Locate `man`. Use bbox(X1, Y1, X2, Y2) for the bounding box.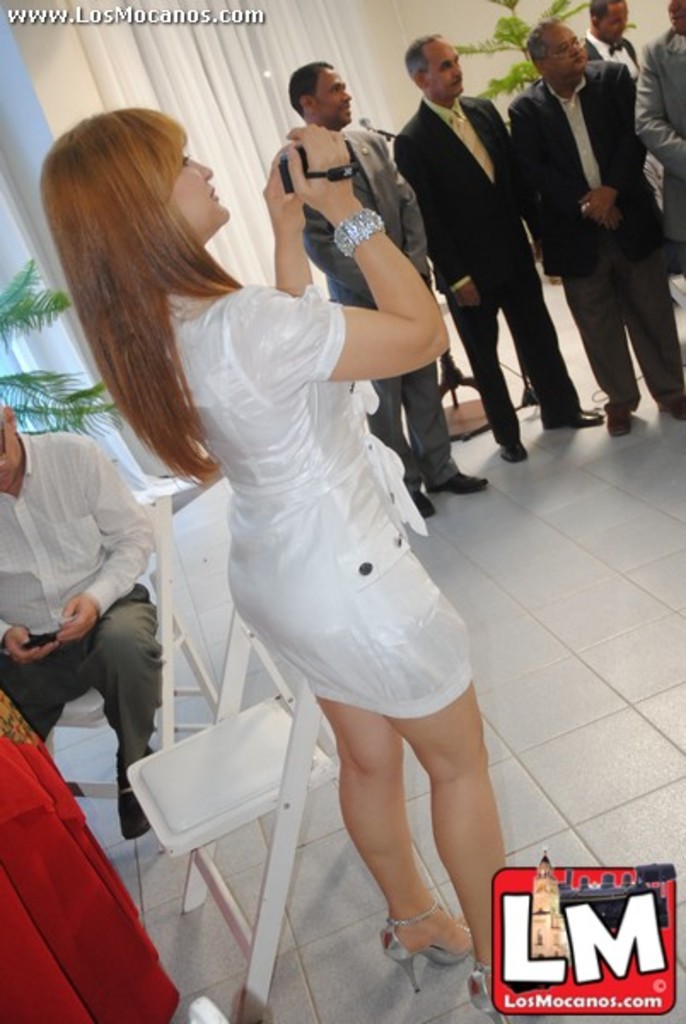
bbox(297, 56, 488, 515).
